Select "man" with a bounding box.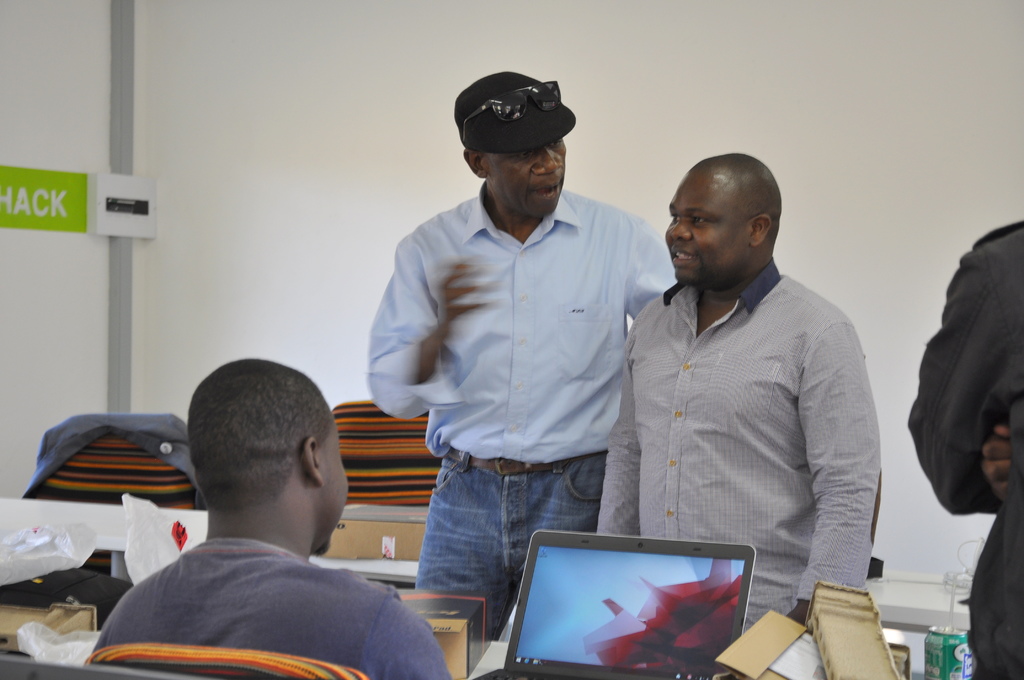
595, 152, 884, 627.
